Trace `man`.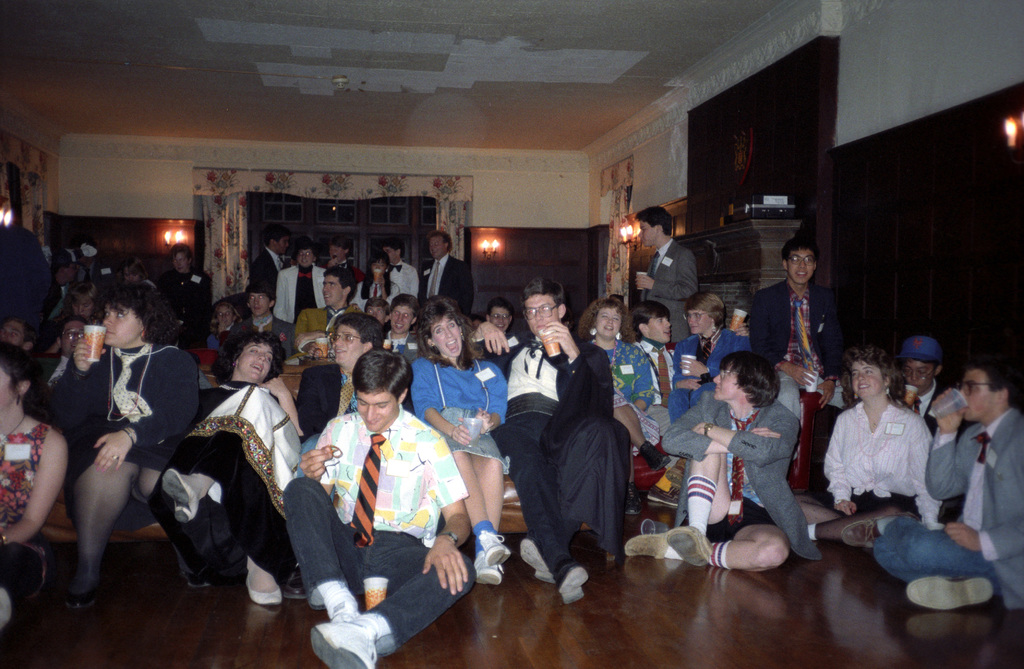
Traced to box(381, 238, 421, 301).
